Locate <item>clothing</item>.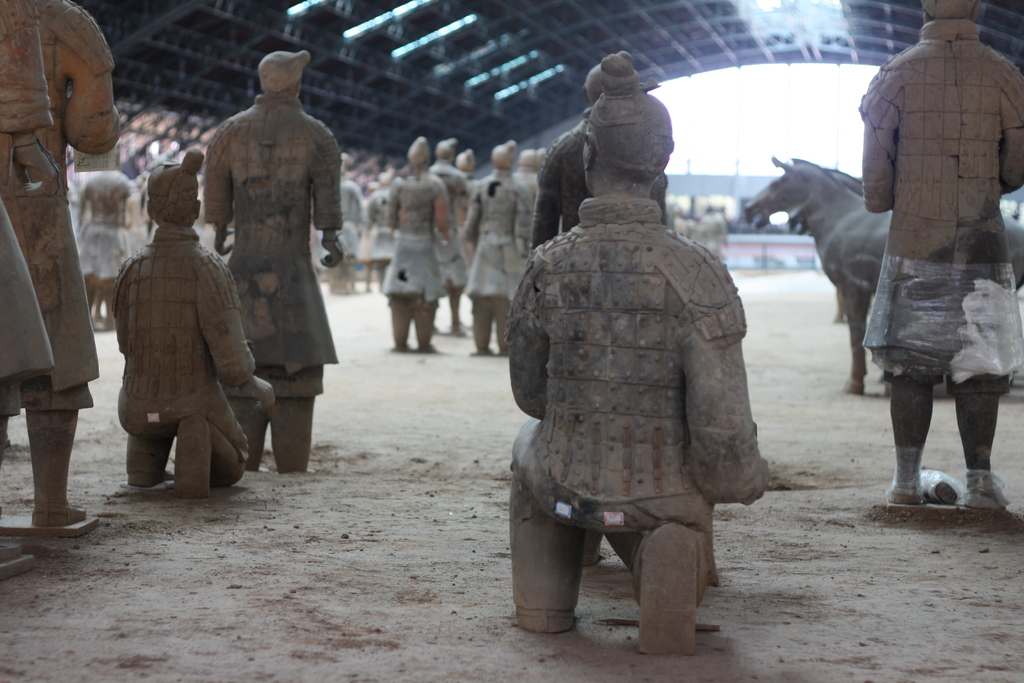
Bounding box: x1=102 y1=217 x2=260 y2=453.
